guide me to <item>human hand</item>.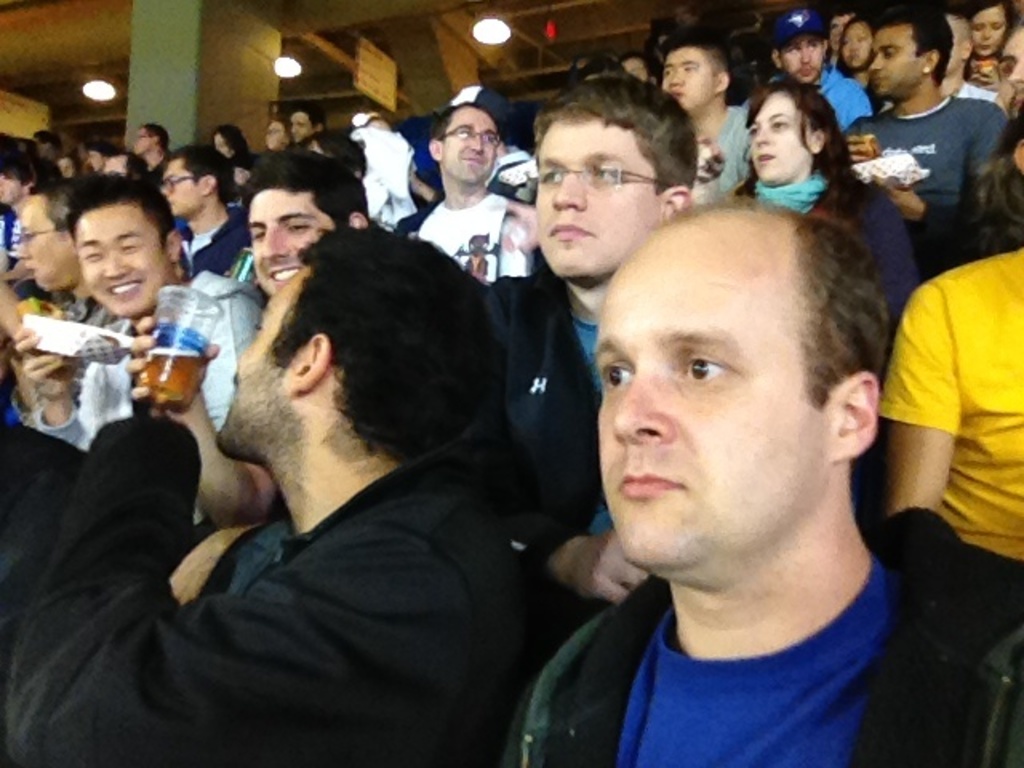
Guidance: detection(549, 534, 643, 616).
